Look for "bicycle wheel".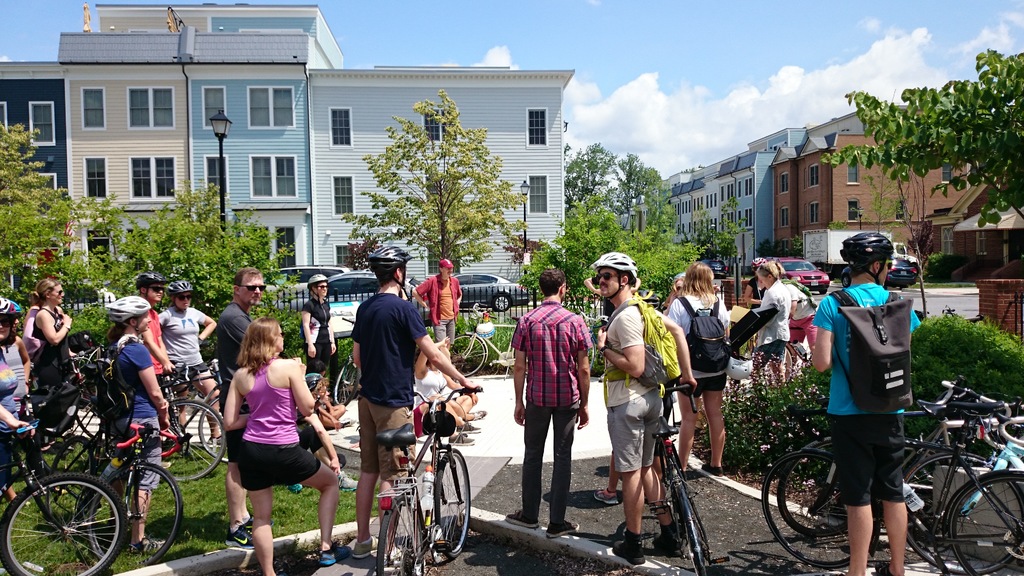
Found: region(772, 435, 870, 541).
